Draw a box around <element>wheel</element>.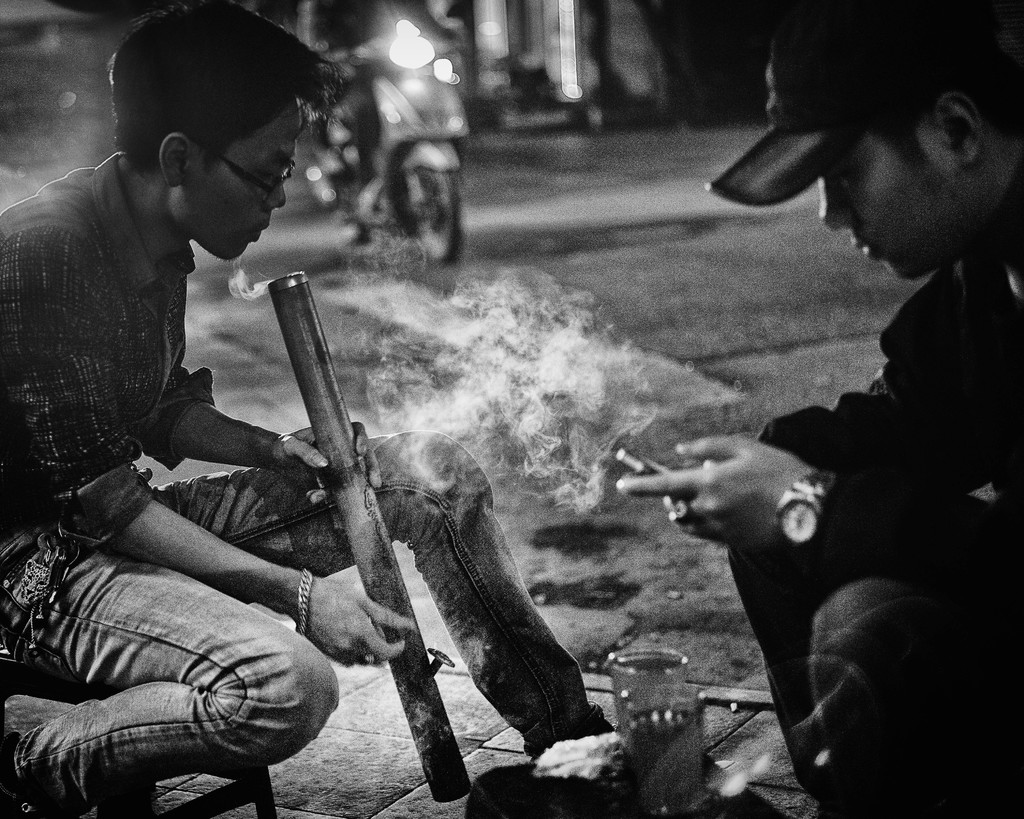
378 149 461 246.
